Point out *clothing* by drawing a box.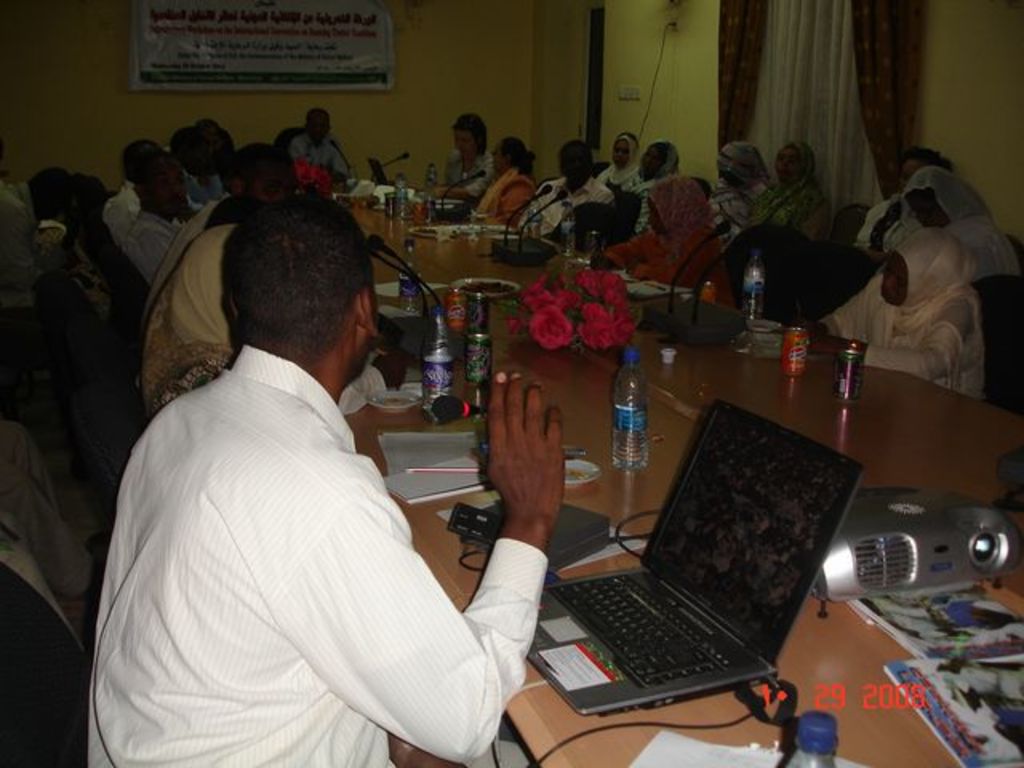
[left=290, top=134, right=354, bottom=187].
